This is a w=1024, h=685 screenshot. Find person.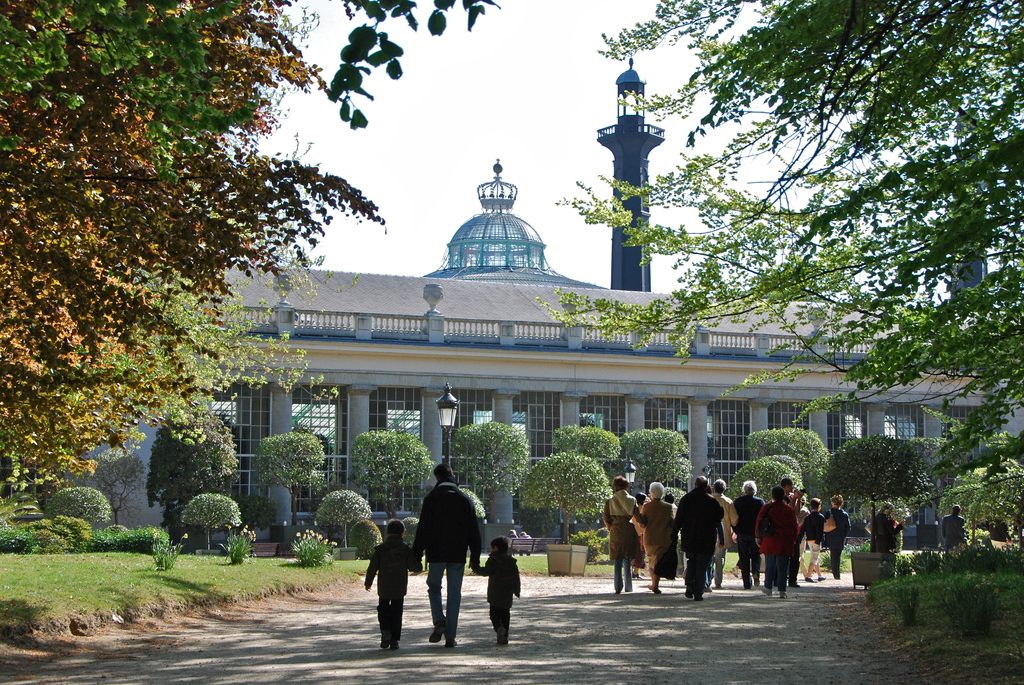
Bounding box: (939, 502, 965, 555).
